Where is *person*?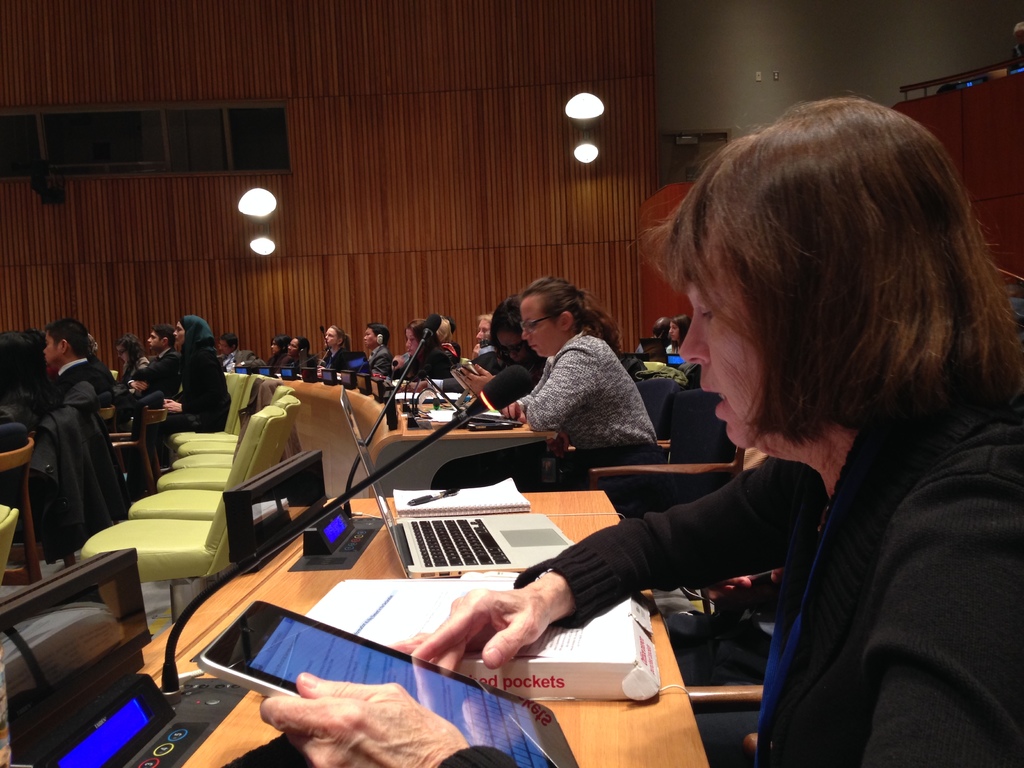
detection(223, 335, 255, 373).
